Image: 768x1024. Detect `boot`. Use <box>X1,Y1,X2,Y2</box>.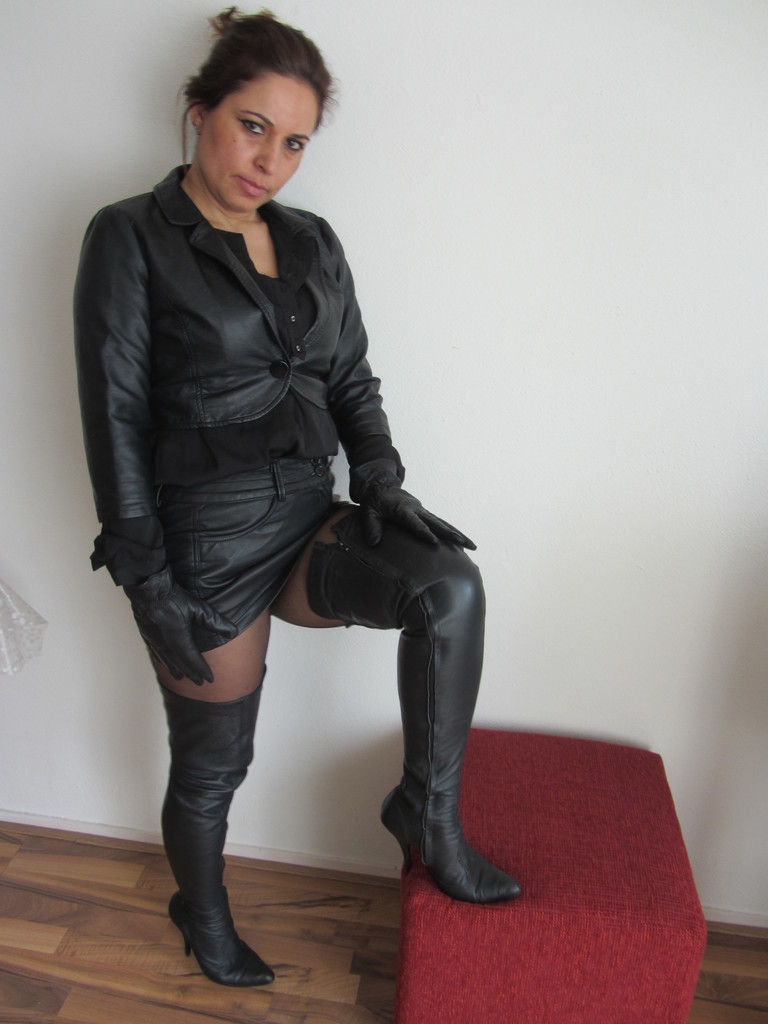
<box>150,659,275,993</box>.
